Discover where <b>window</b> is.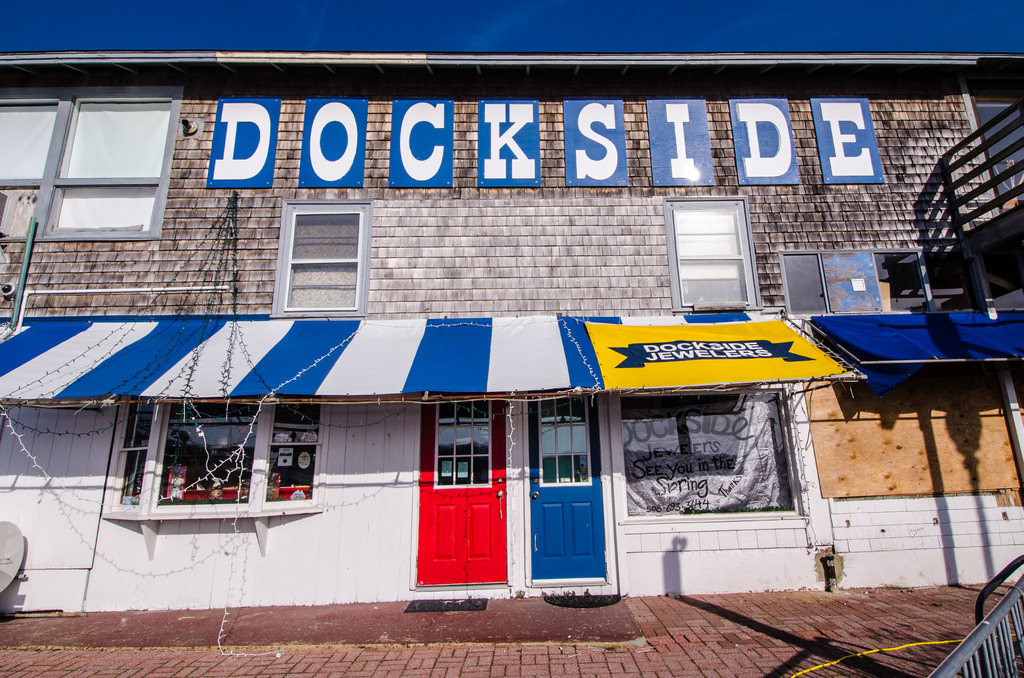
Discovered at pyautogui.locateOnScreen(38, 76, 169, 256).
